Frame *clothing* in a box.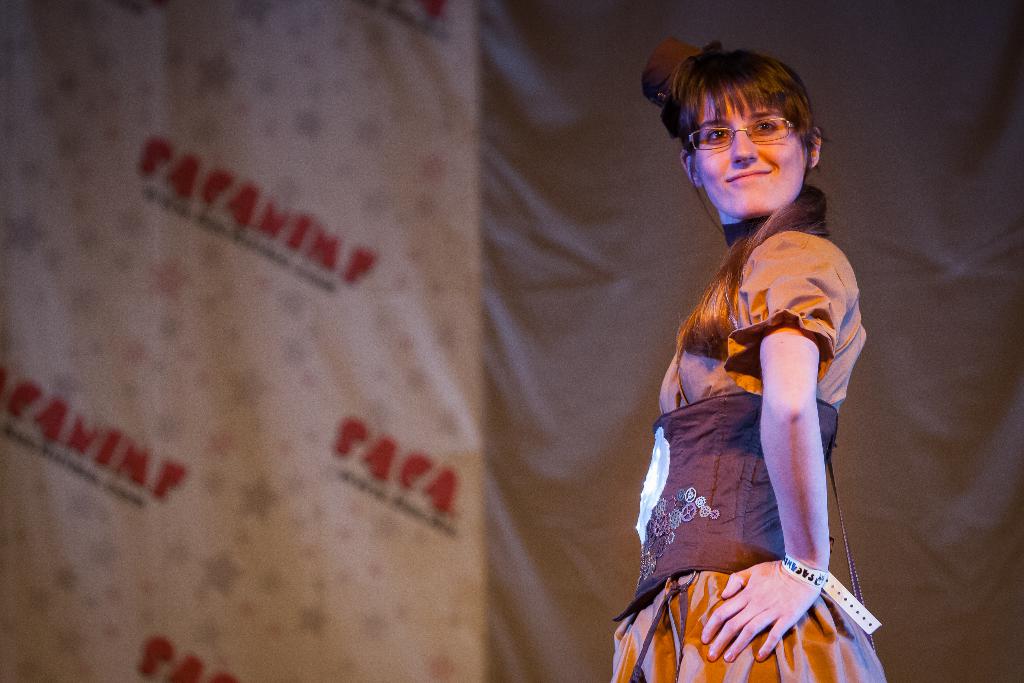
bbox(634, 220, 881, 636).
